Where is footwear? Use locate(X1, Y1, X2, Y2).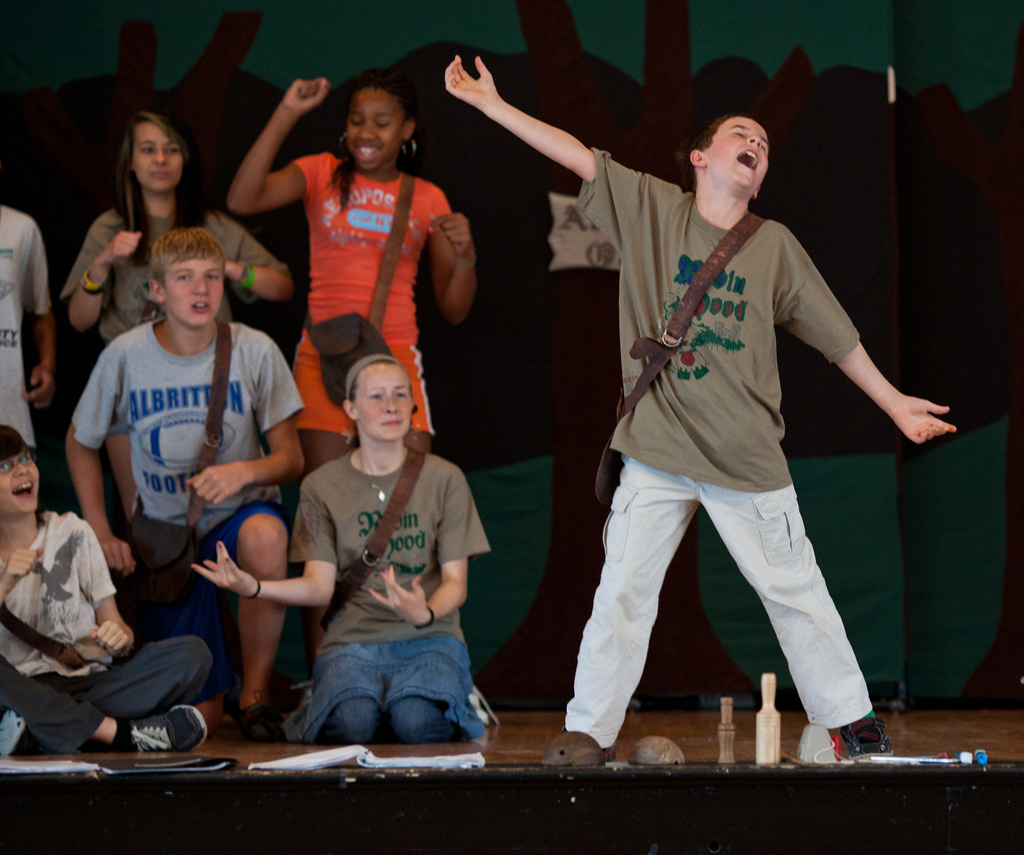
locate(842, 718, 892, 760).
